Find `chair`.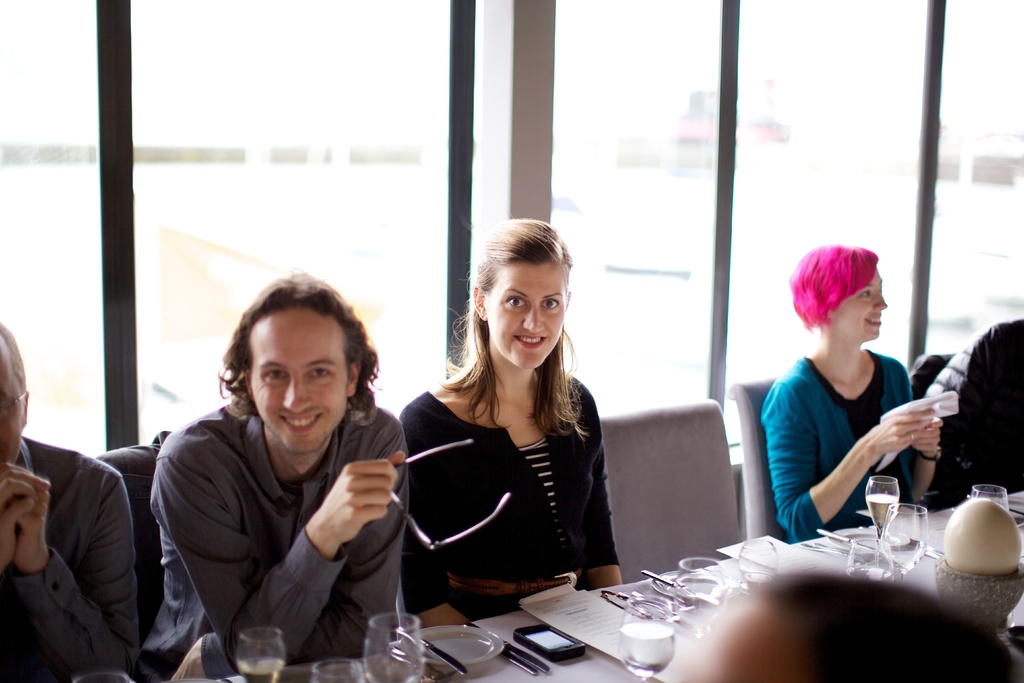
[97,436,164,648].
